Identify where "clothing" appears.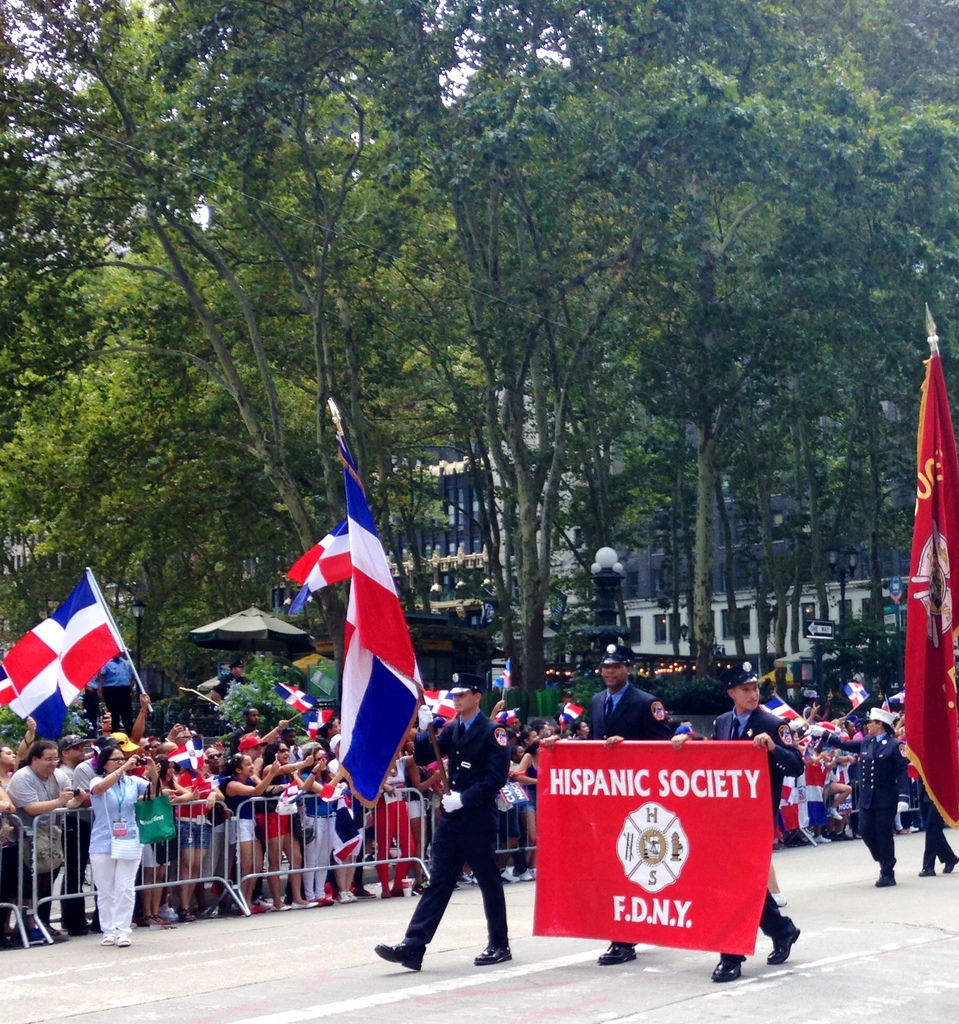
Appears at <box>262,772,297,831</box>.
